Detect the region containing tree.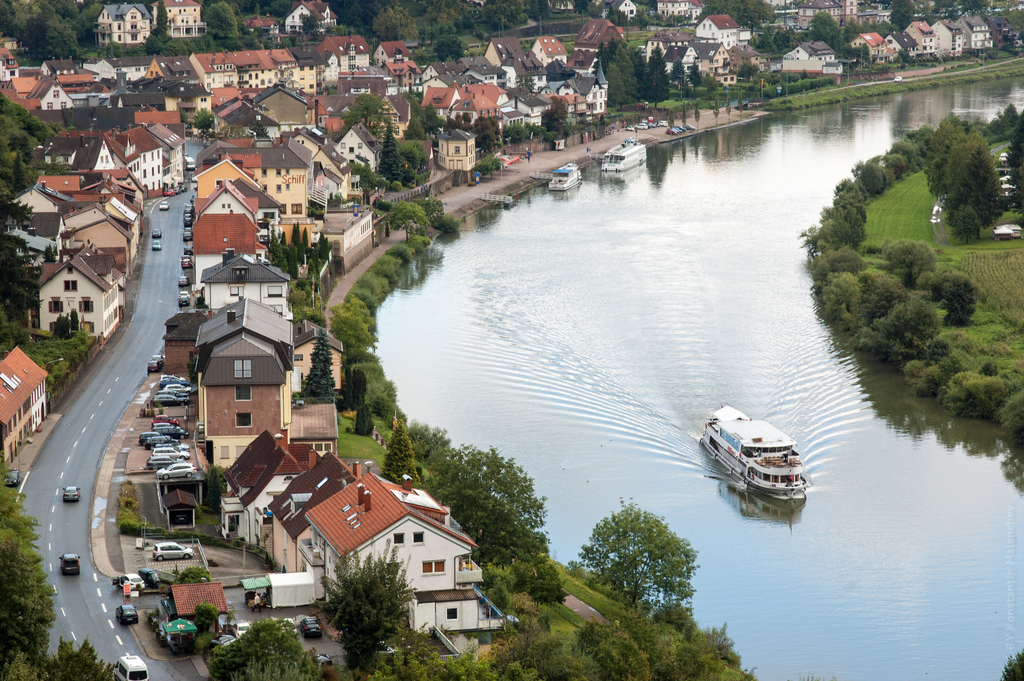
{"left": 580, "top": 496, "right": 692, "bottom": 620}.
